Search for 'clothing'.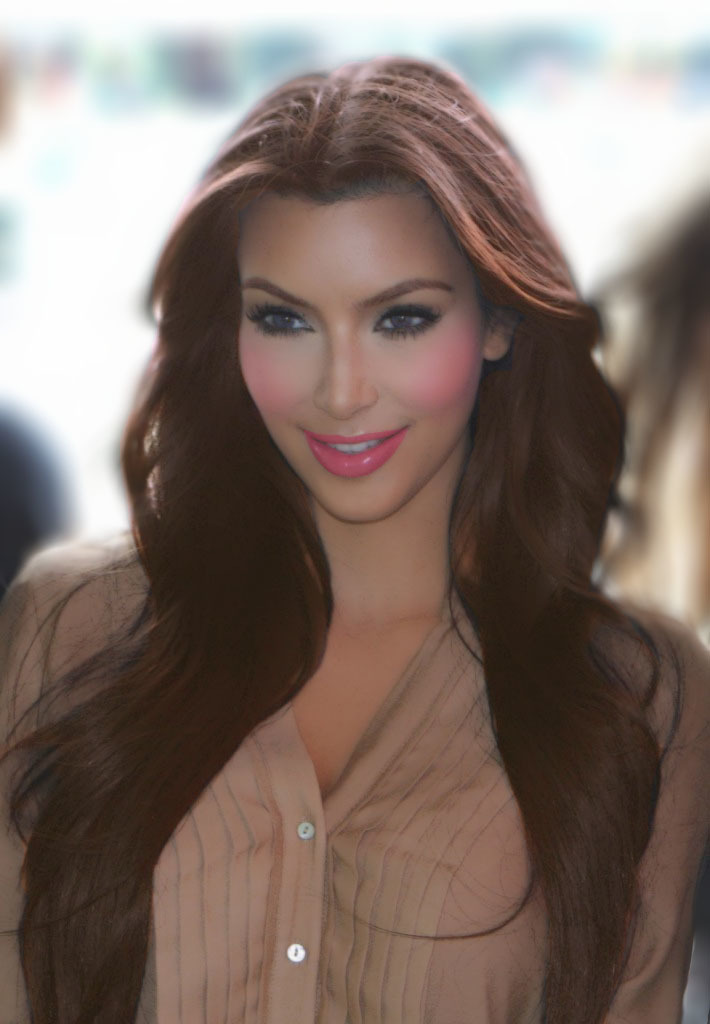
Found at (0,395,79,578).
